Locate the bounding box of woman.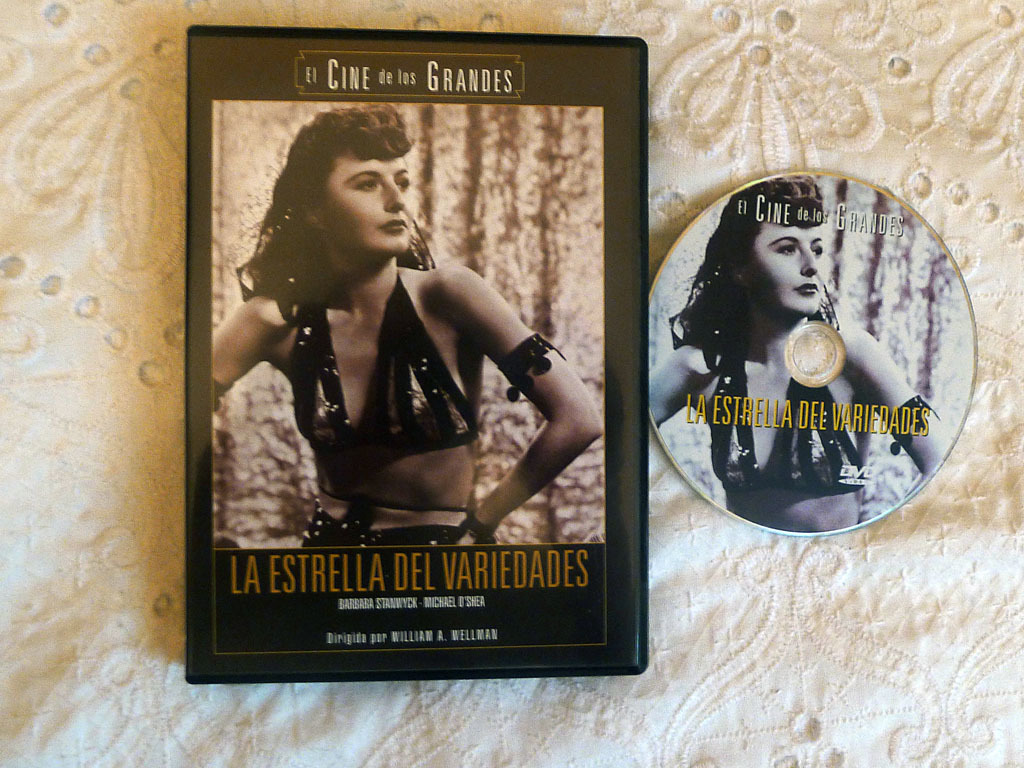
Bounding box: [x1=210, y1=119, x2=601, y2=556].
